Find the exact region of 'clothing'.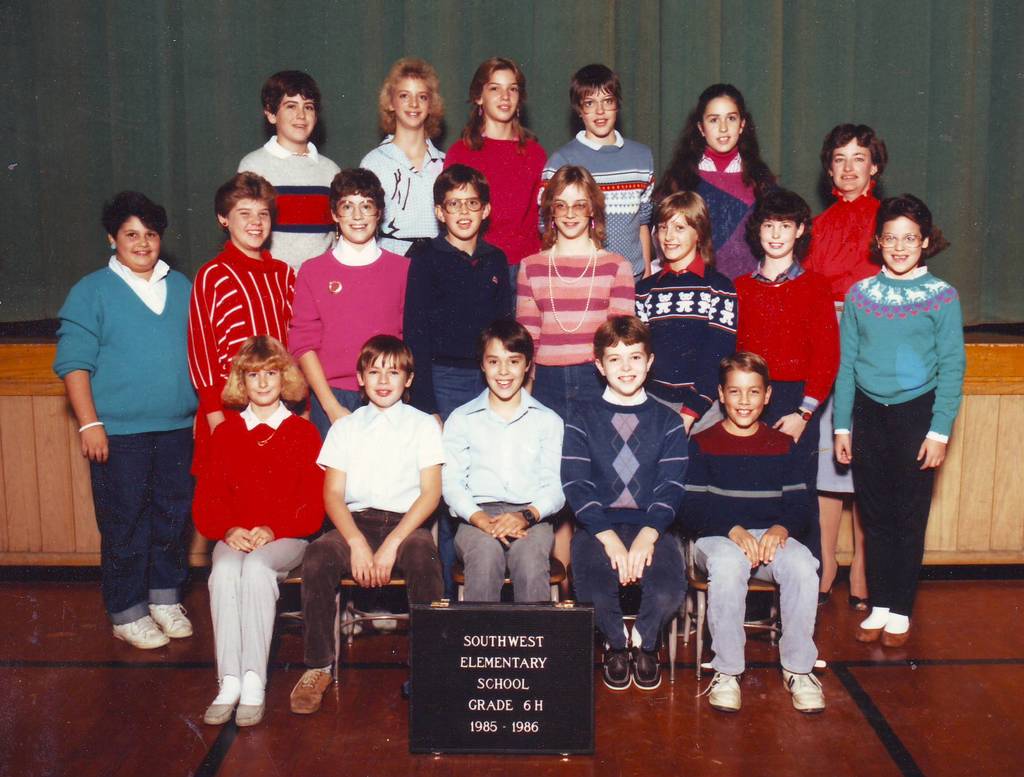
Exact region: 635:259:738:431.
